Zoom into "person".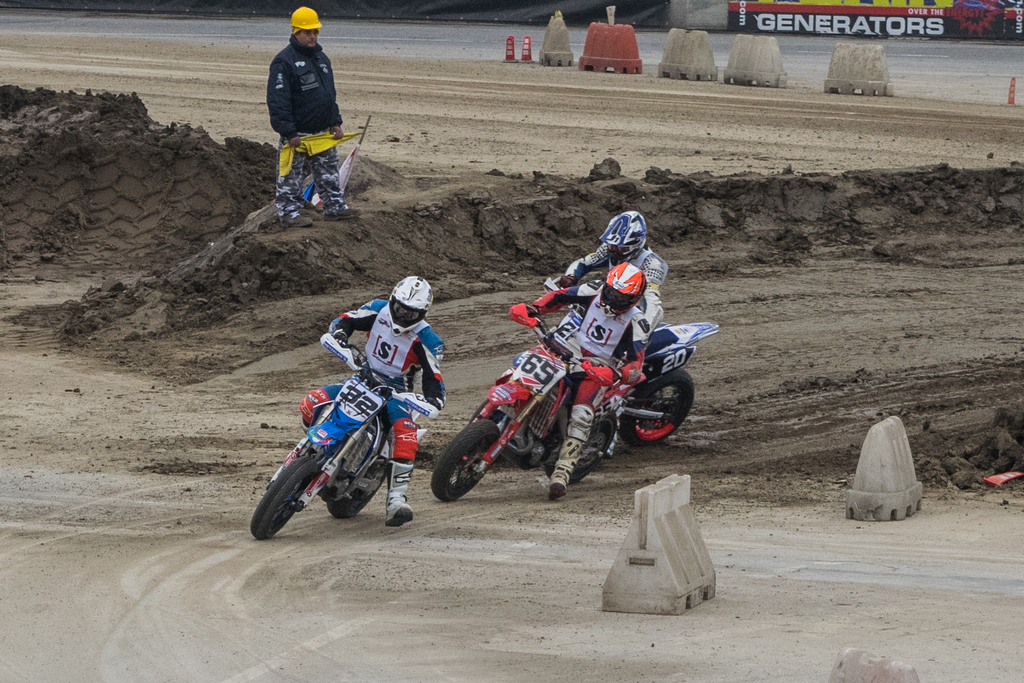
Zoom target: (559,210,670,456).
